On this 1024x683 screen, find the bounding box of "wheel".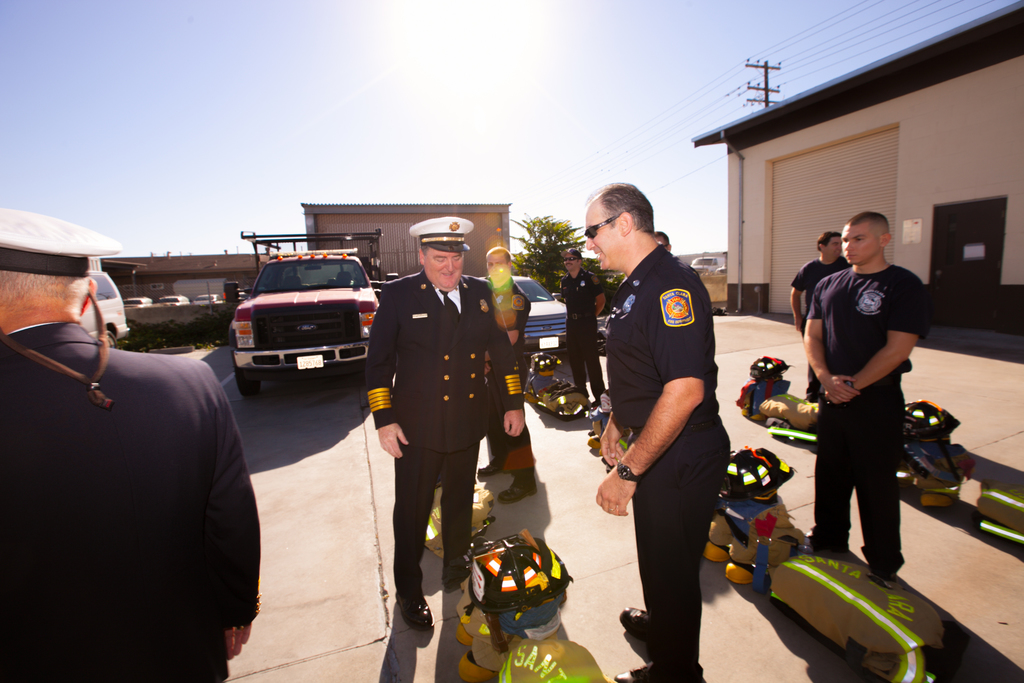
Bounding box: [233,355,262,392].
